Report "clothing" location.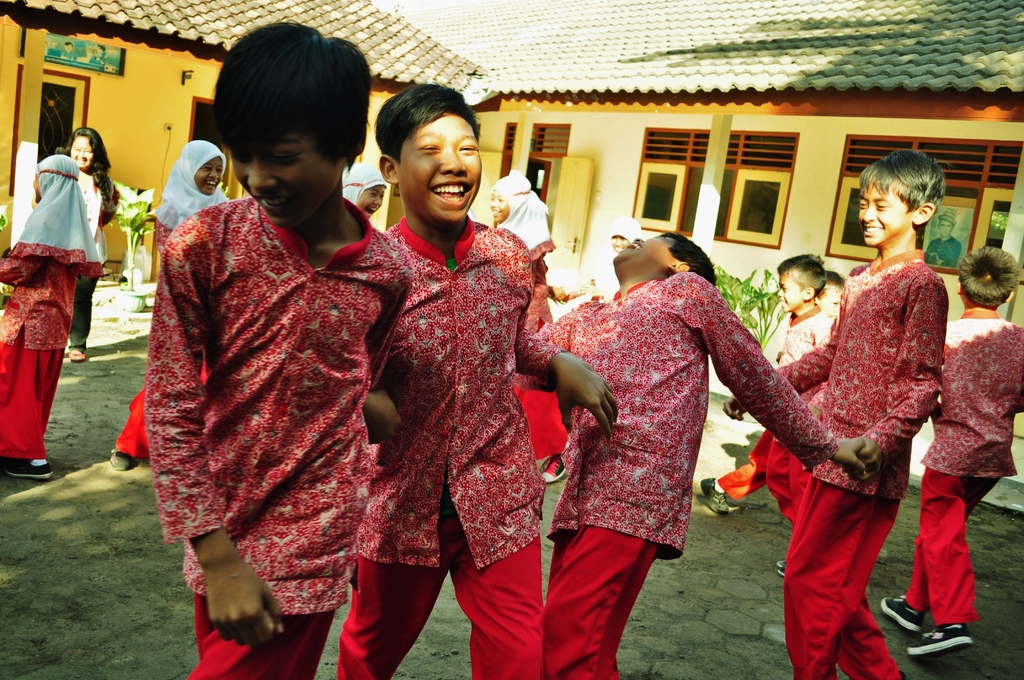
Report: l=0, t=160, r=101, b=470.
